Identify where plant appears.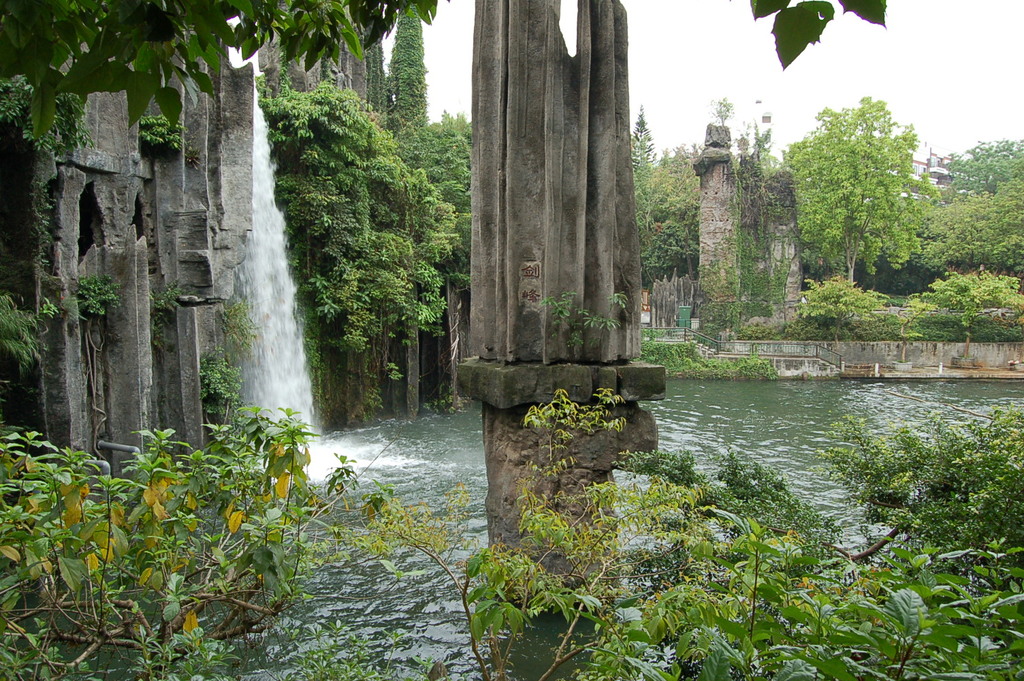
Appears at crop(349, 493, 652, 680).
